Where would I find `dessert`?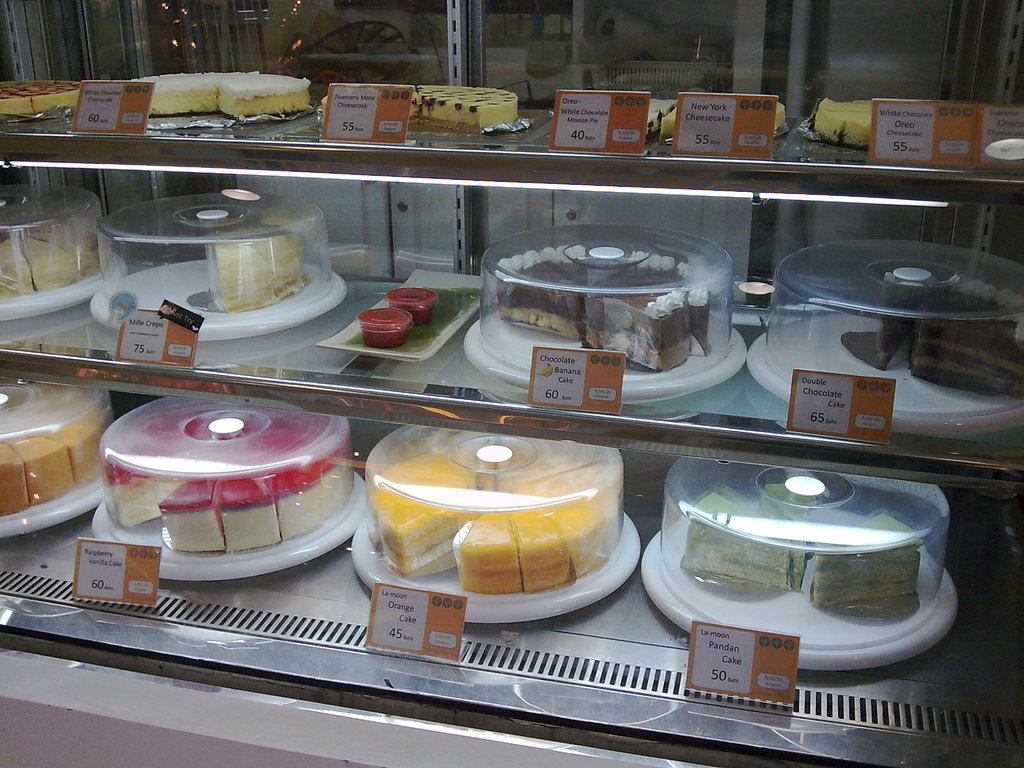
At <box>362,453,611,596</box>.
